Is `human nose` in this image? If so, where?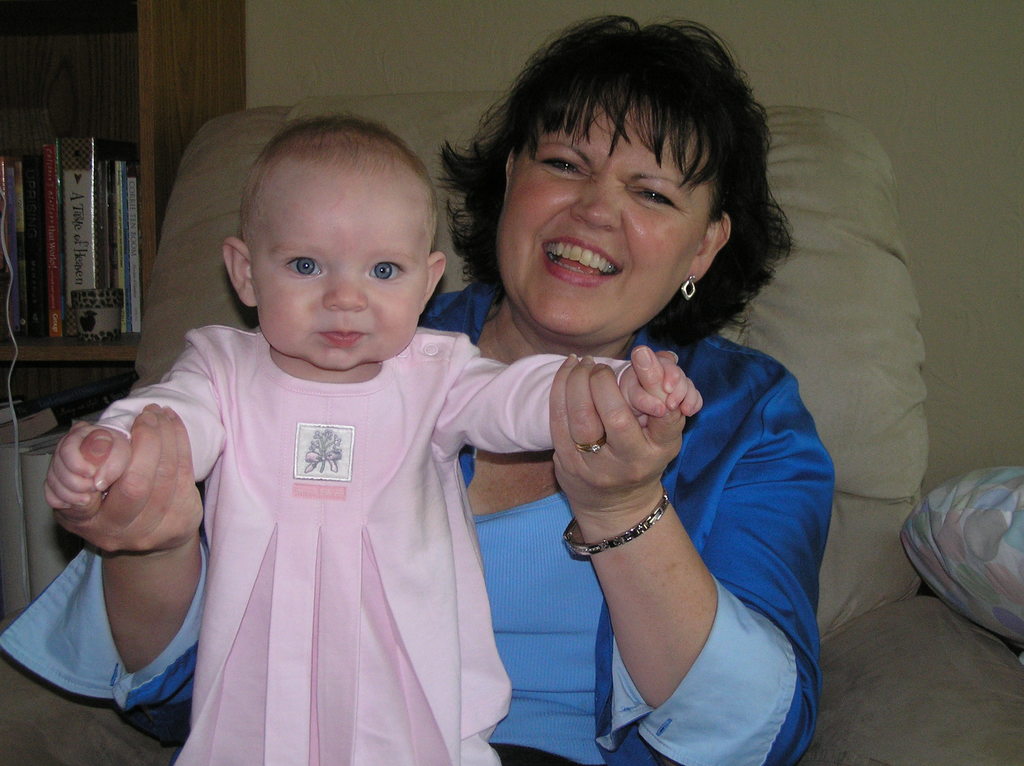
Yes, at detection(570, 174, 624, 225).
